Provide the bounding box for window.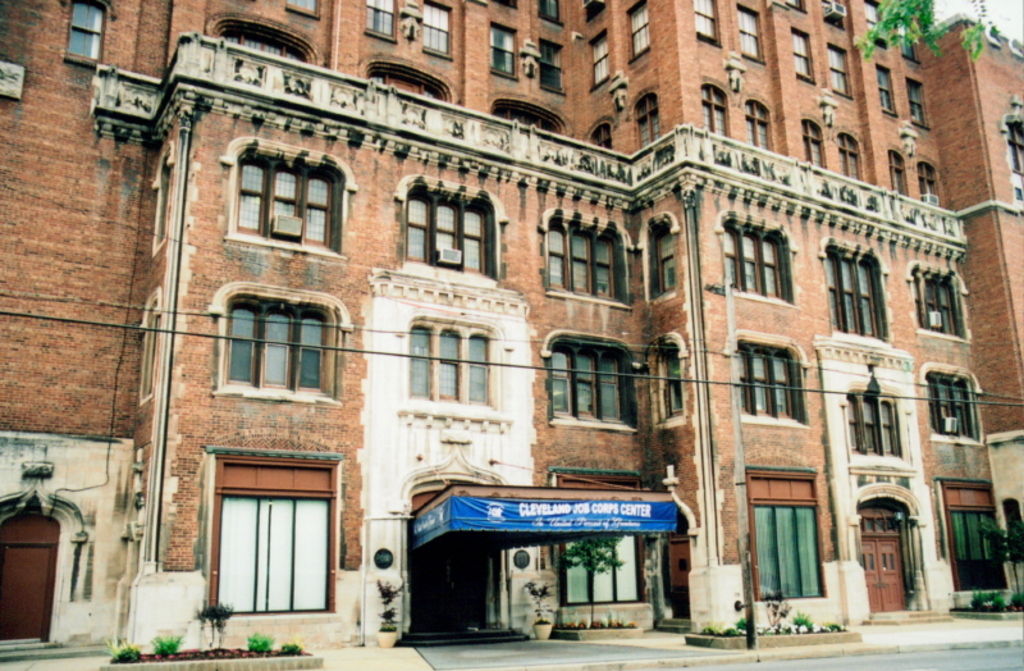
{"x1": 369, "y1": 0, "x2": 392, "y2": 38}.
